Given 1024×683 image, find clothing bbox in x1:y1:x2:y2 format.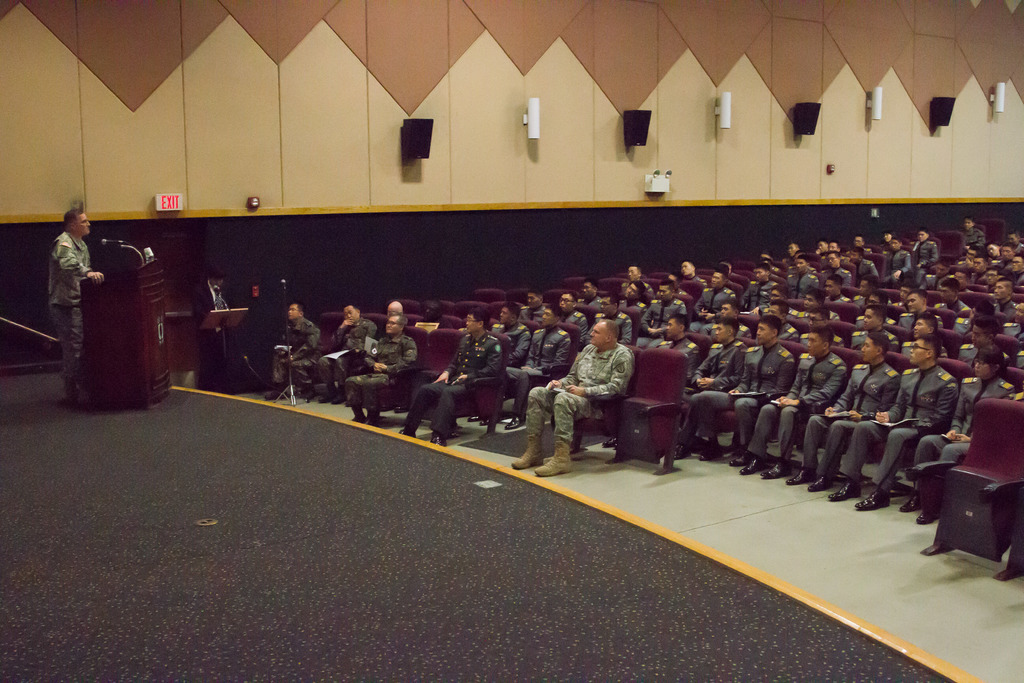
841:363:957:486.
